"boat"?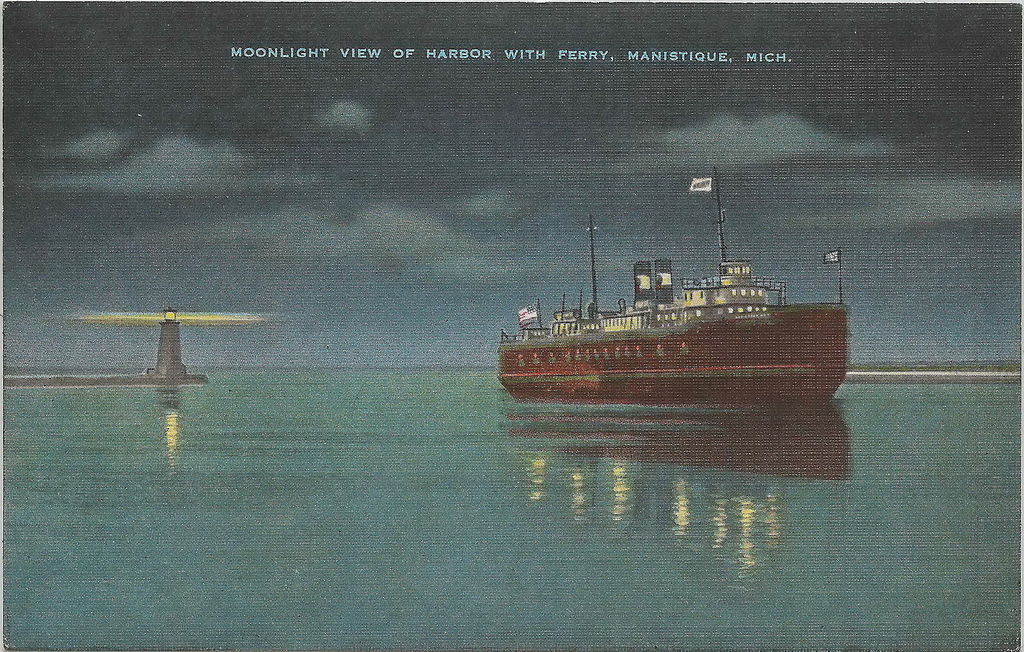
l=483, t=213, r=845, b=401
